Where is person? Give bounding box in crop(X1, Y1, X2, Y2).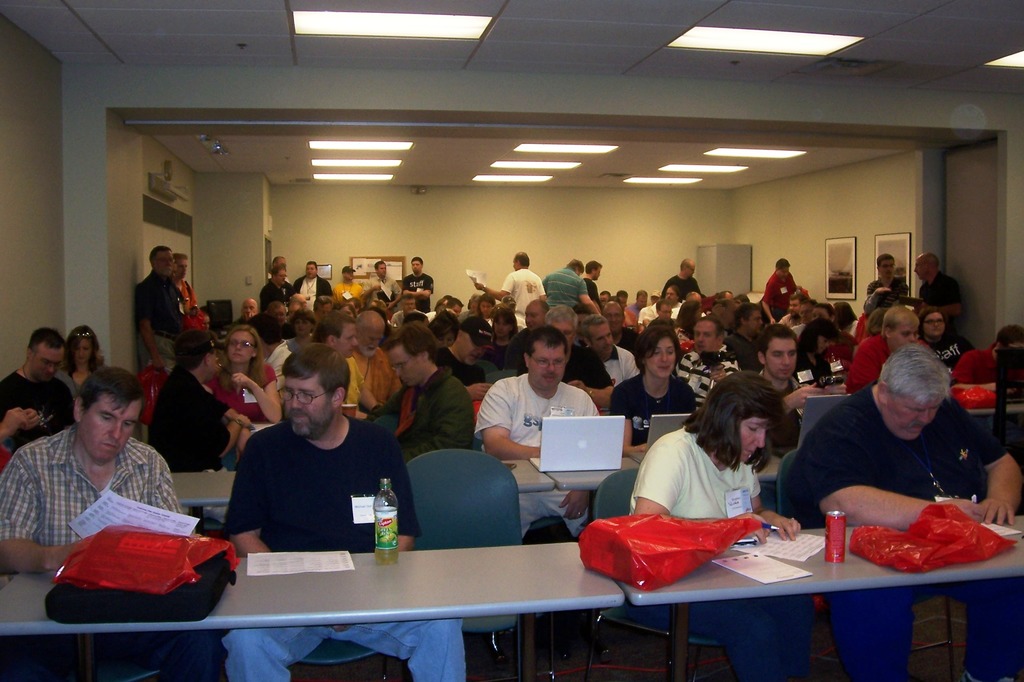
crop(860, 246, 911, 306).
